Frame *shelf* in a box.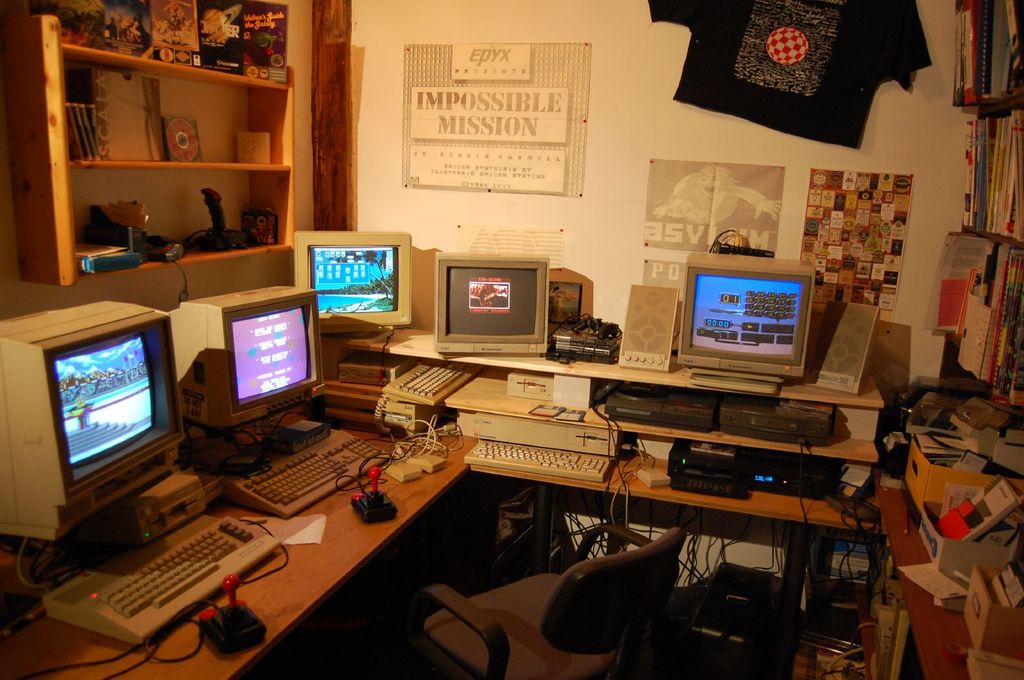
select_region(932, 225, 1023, 407).
